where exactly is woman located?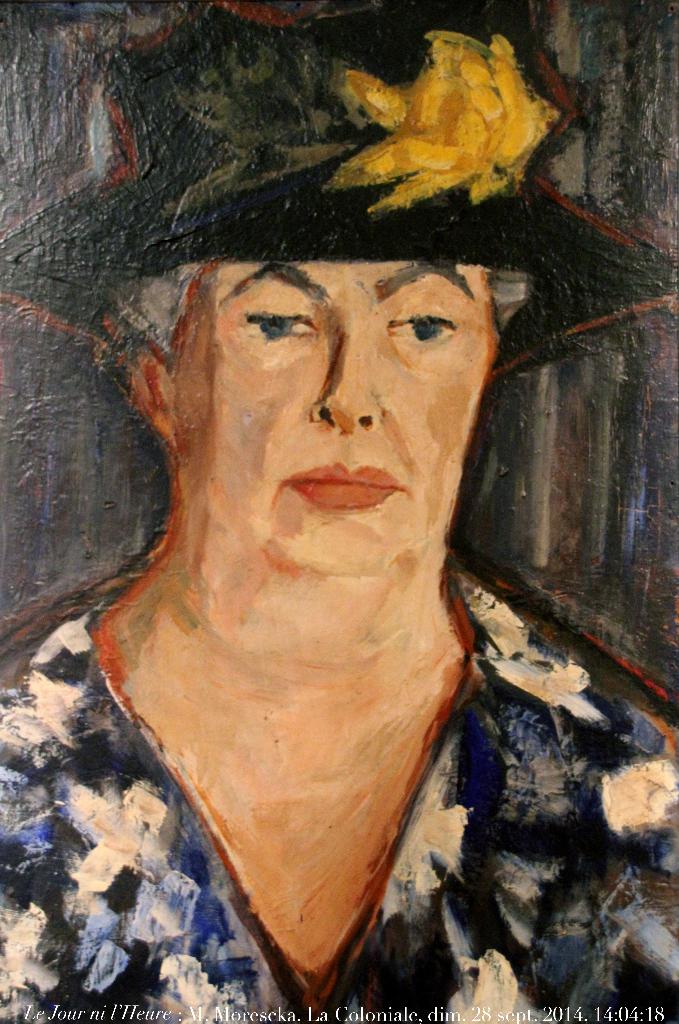
Its bounding box is crop(0, 0, 678, 1023).
